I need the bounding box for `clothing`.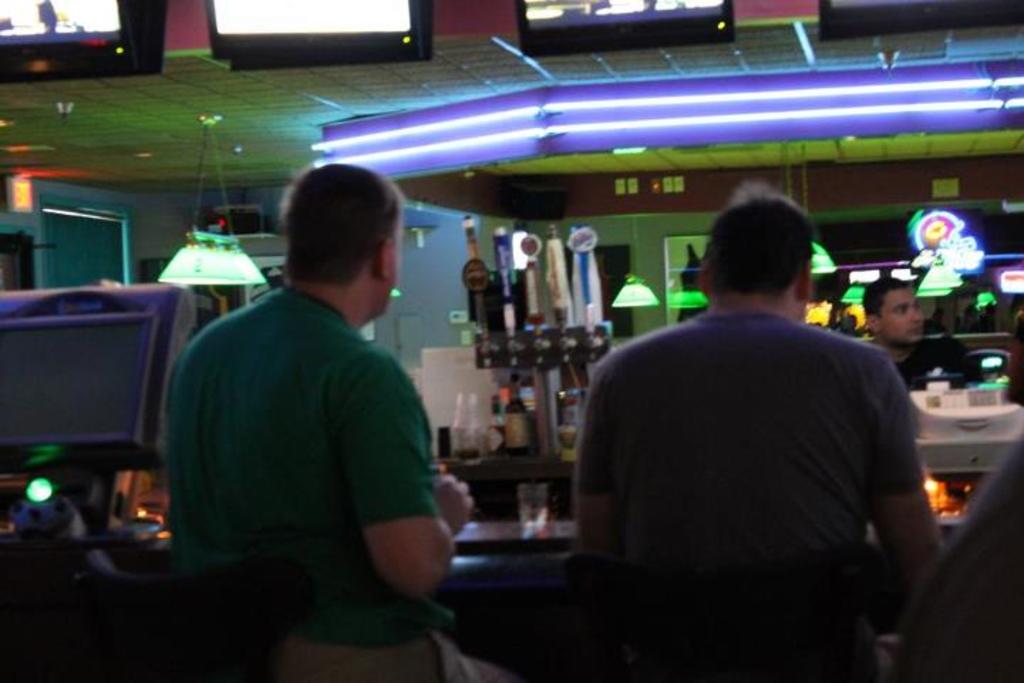
Here it is: select_region(158, 236, 455, 629).
